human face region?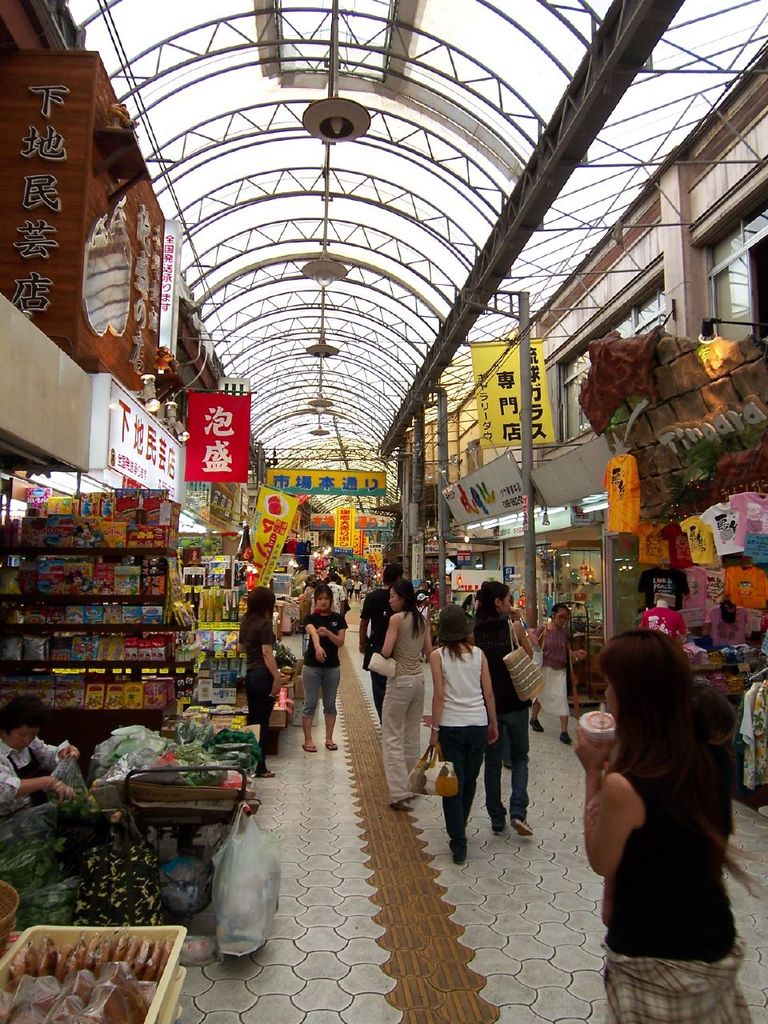
(x1=2, y1=726, x2=42, y2=755)
